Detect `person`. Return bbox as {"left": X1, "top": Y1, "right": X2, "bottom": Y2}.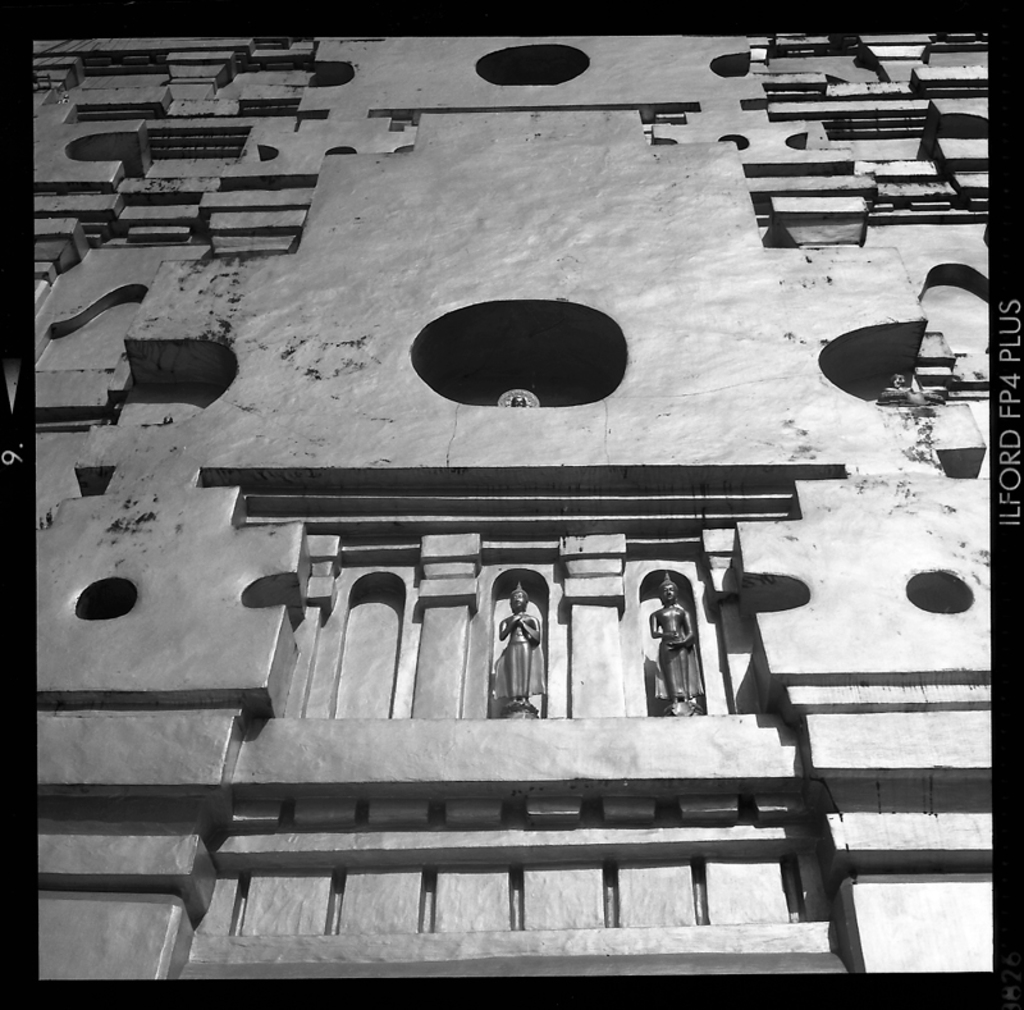
{"left": 492, "top": 591, "right": 550, "bottom": 707}.
